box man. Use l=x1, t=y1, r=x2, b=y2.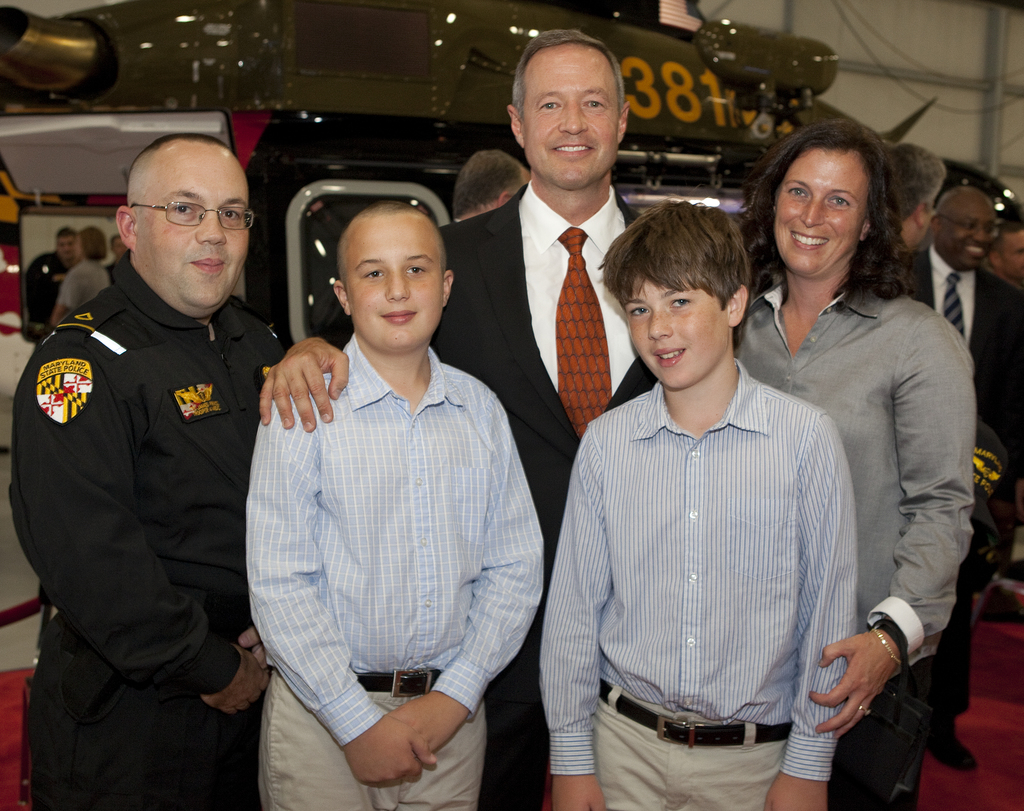
l=895, t=186, r=1023, b=769.
